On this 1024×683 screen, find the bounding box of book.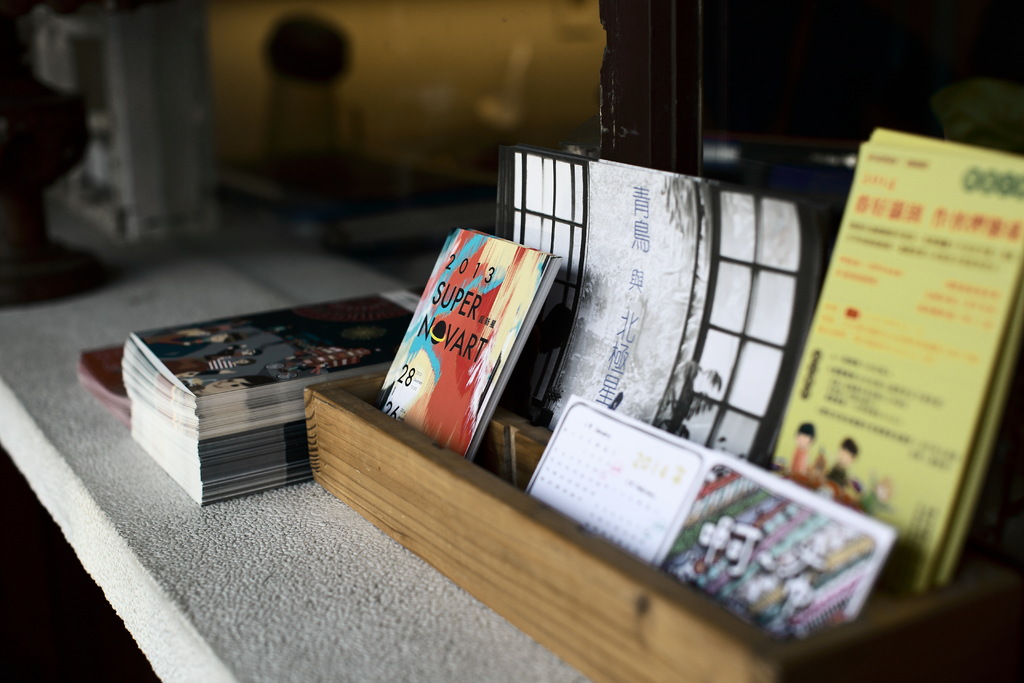
Bounding box: [529, 397, 872, 646].
